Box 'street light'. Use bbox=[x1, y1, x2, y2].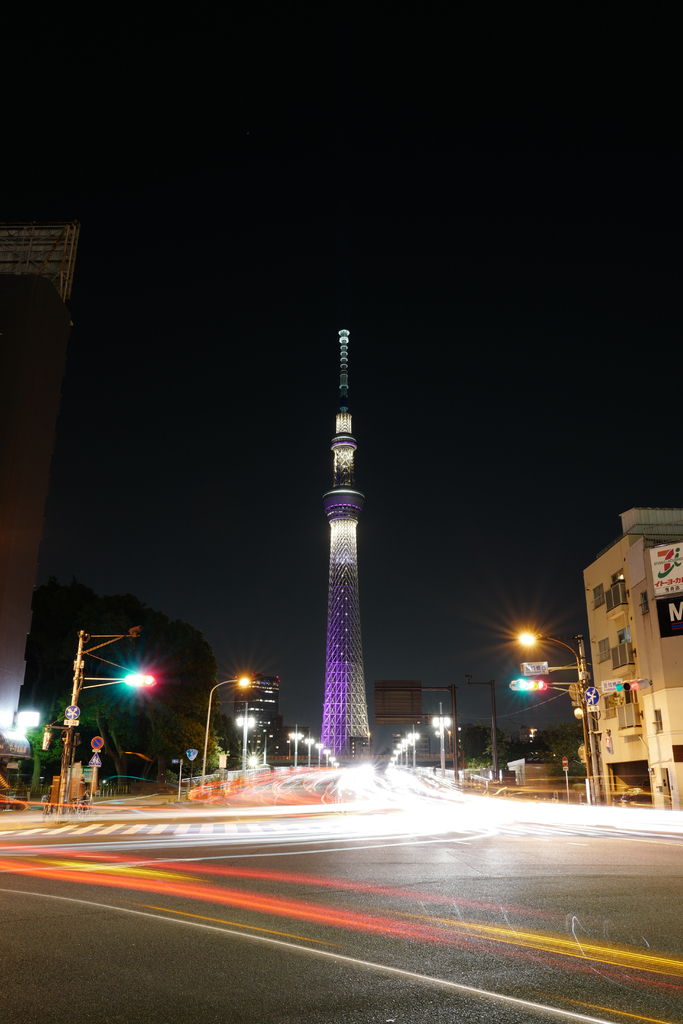
bbox=[336, 760, 343, 767].
